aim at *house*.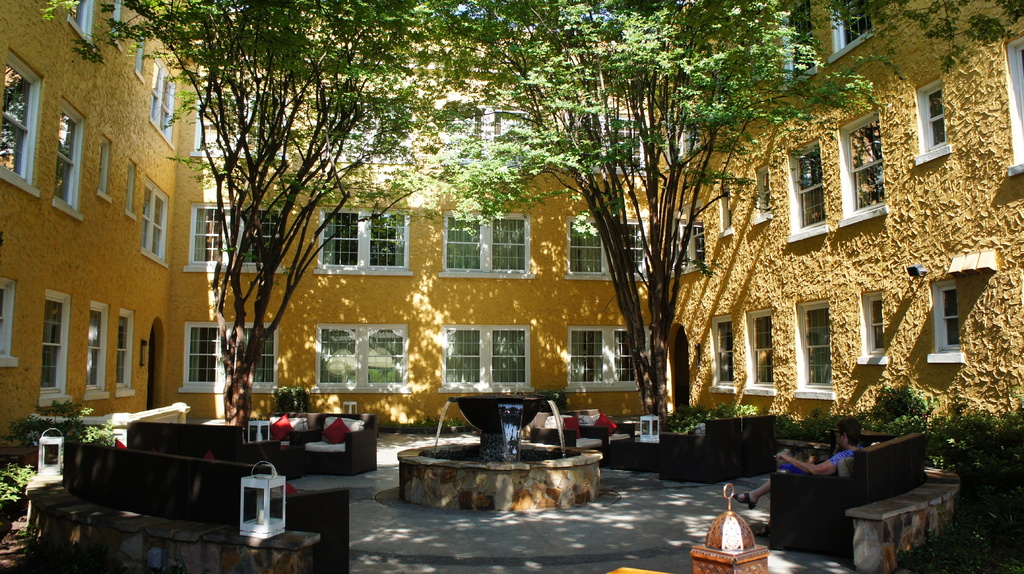
Aimed at (175, 0, 670, 424).
